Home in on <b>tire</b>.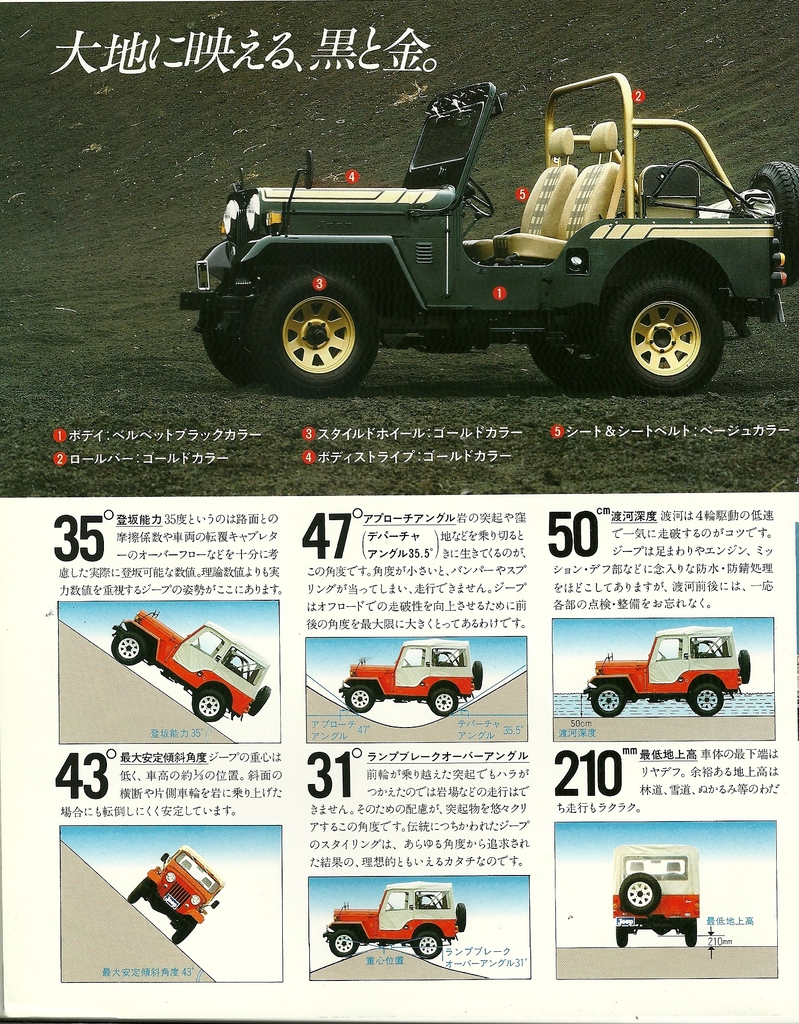
Homed in at (x1=620, y1=872, x2=662, y2=913).
